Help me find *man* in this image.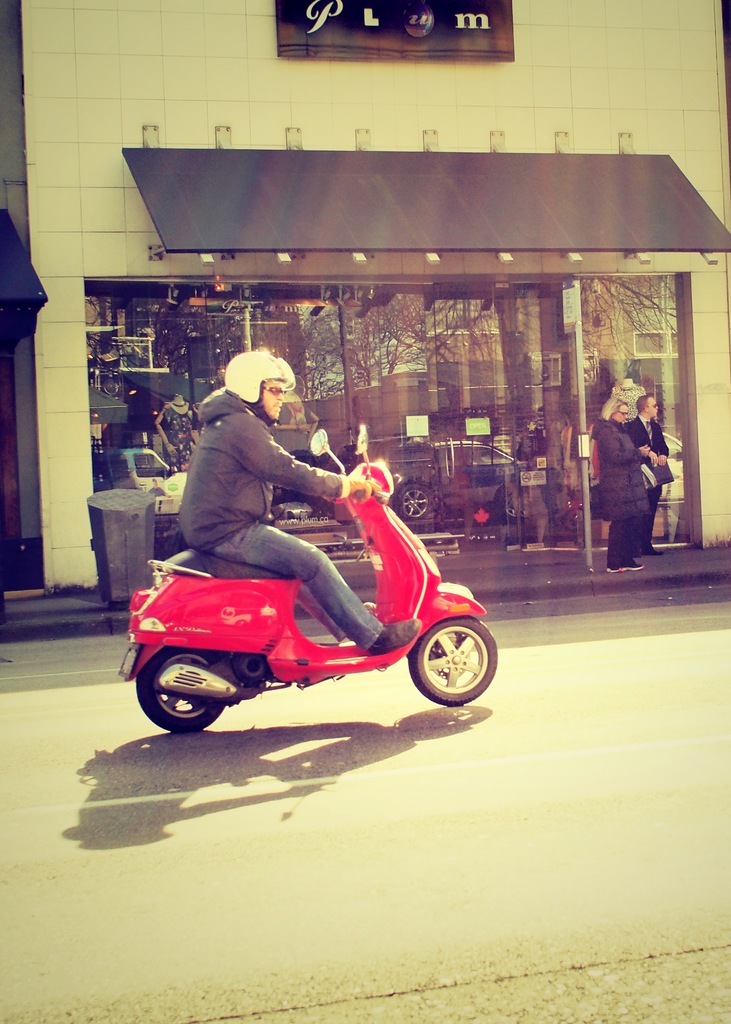
Found it: <region>623, 392, 671, 556</region>.
